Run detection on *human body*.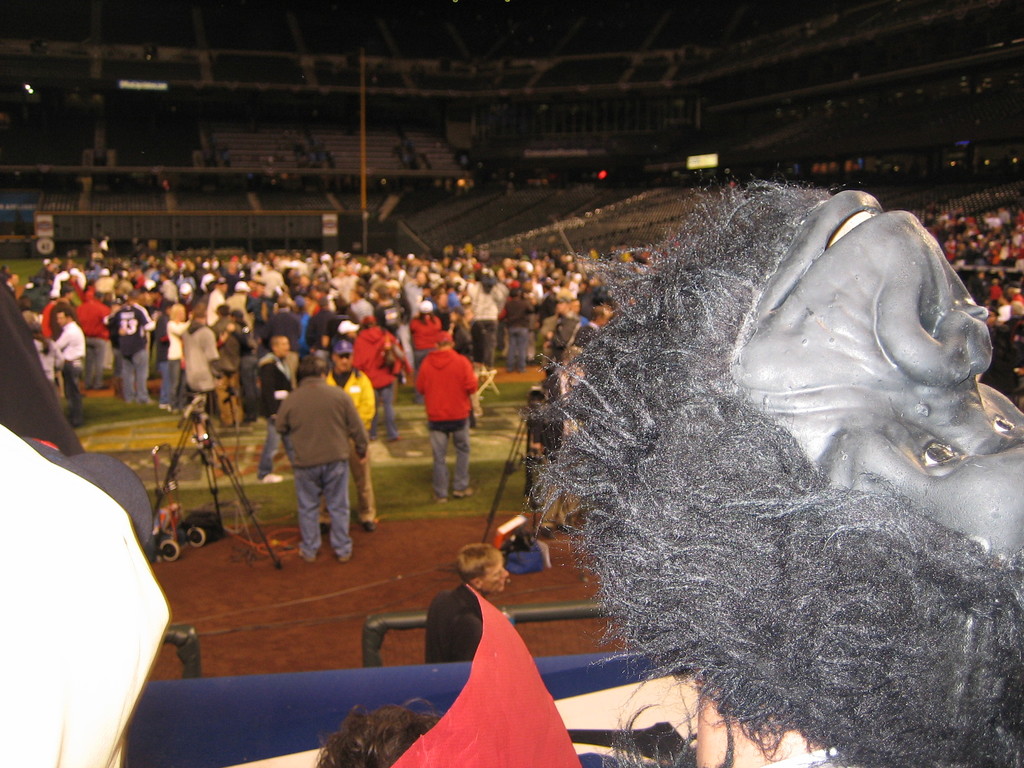
Result: [236, 307, 254, 417].
